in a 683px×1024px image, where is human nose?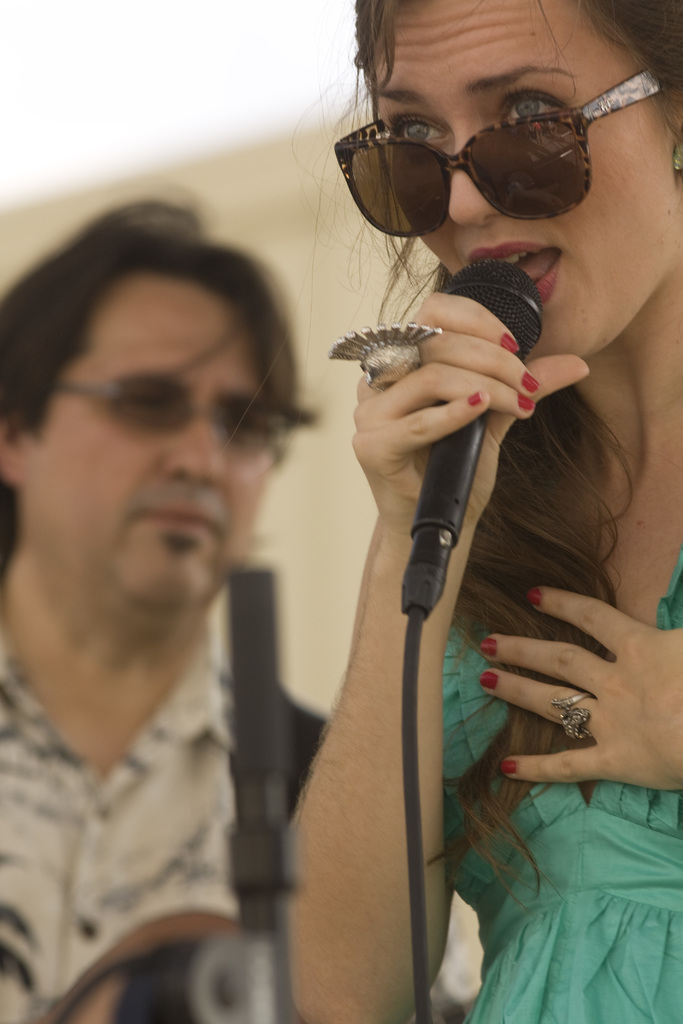
BBox(442, 102, 520, 232).
